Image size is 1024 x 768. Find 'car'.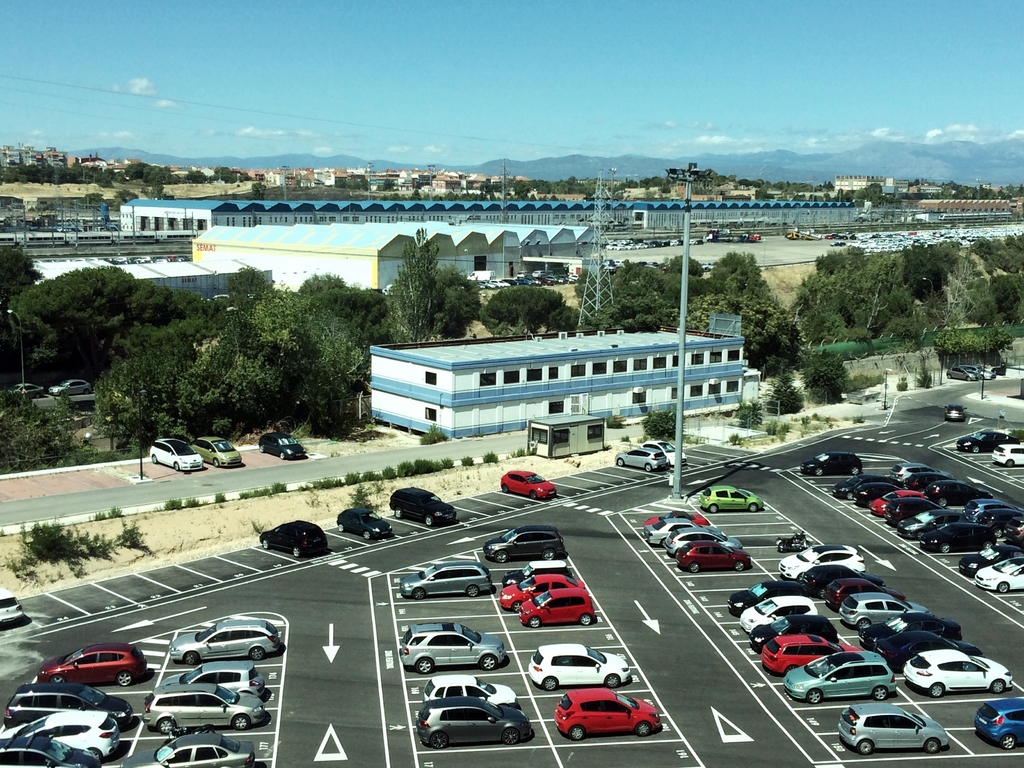
[x1=837, y1=707, x2=948, y2=755].
